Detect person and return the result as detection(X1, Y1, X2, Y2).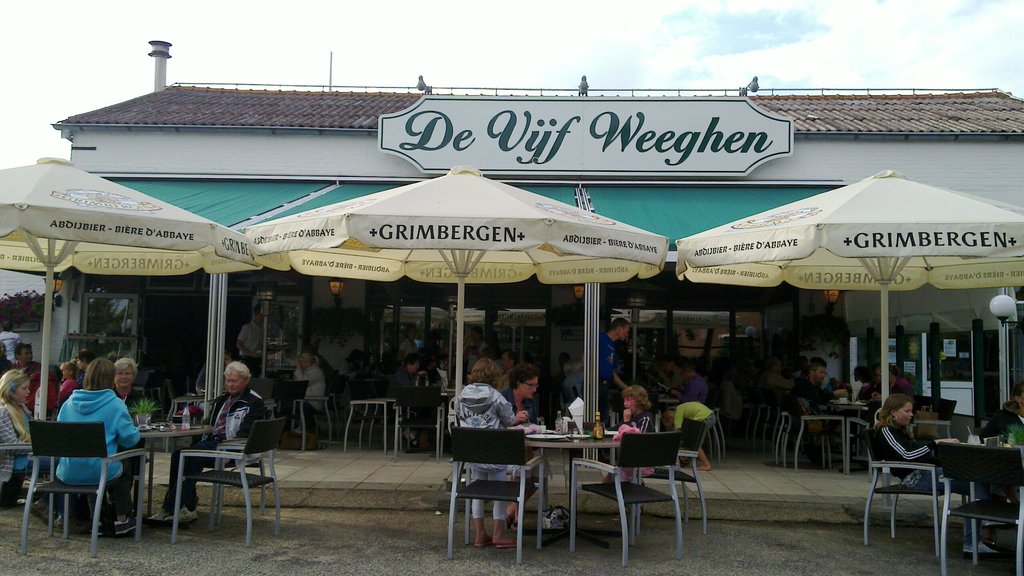
detection(51, 337, 132, 545).
